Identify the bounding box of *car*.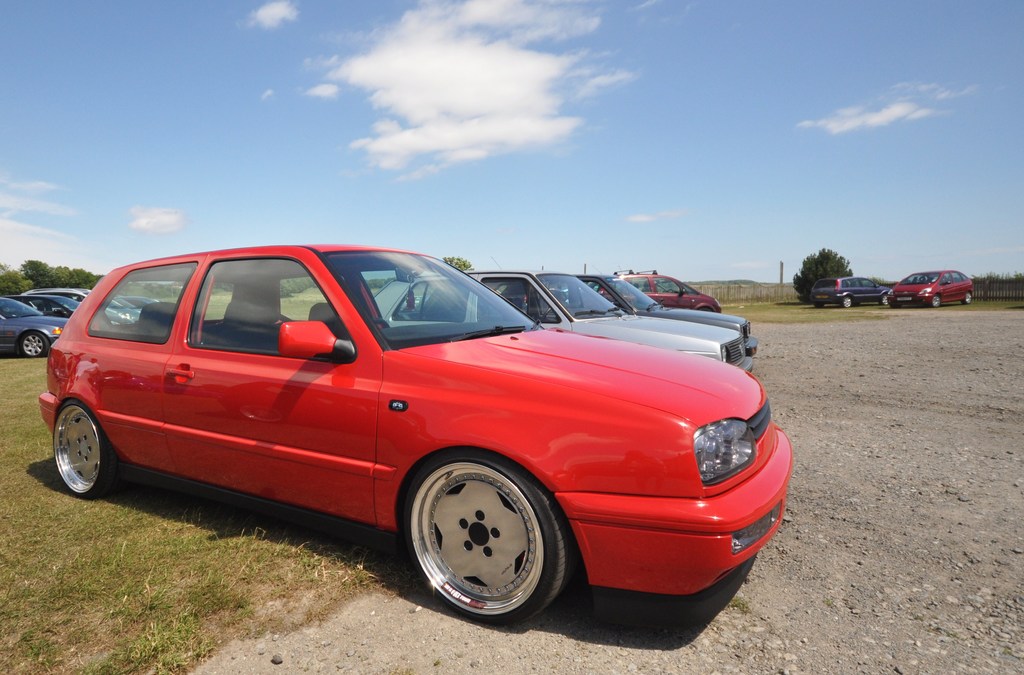
<bbox>813, 271, 890, 311</bbox>.
